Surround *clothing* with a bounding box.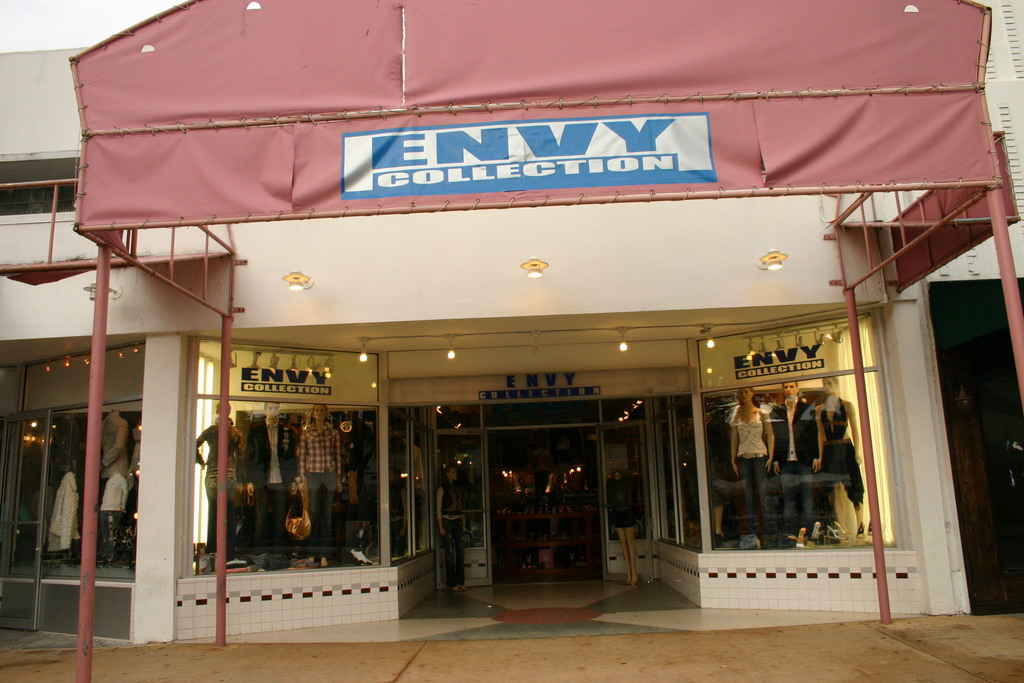
305, 420, 343, 554.
